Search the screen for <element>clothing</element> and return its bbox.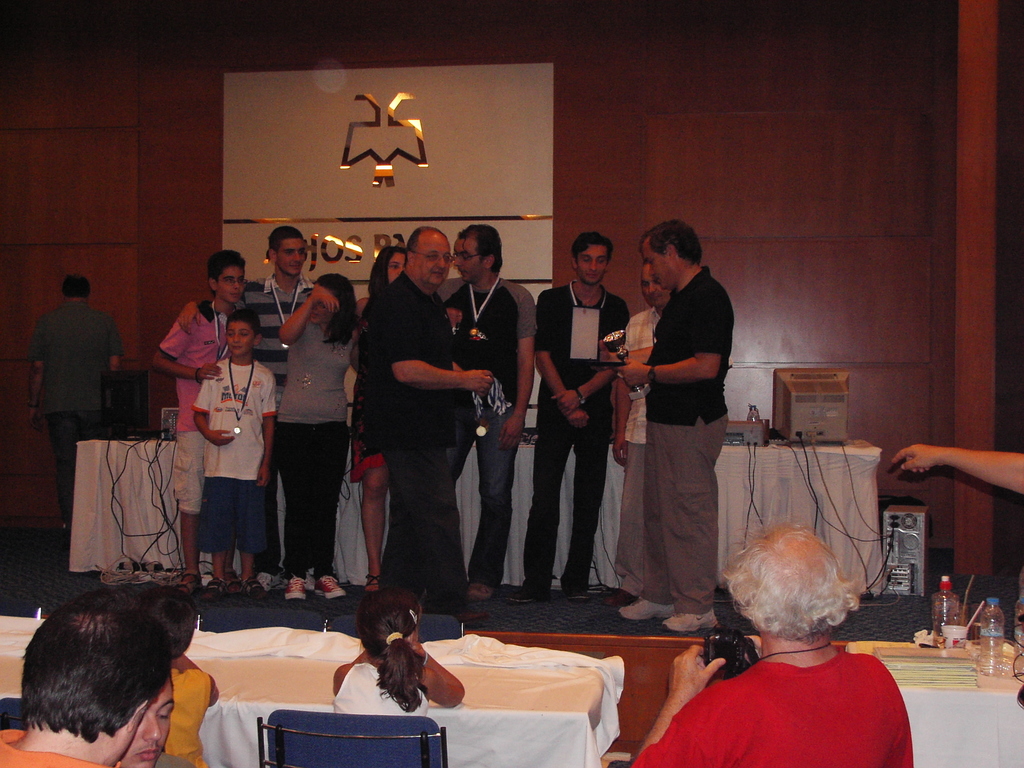
Found: x1=153 y1=753 x2=193 y2=767.
